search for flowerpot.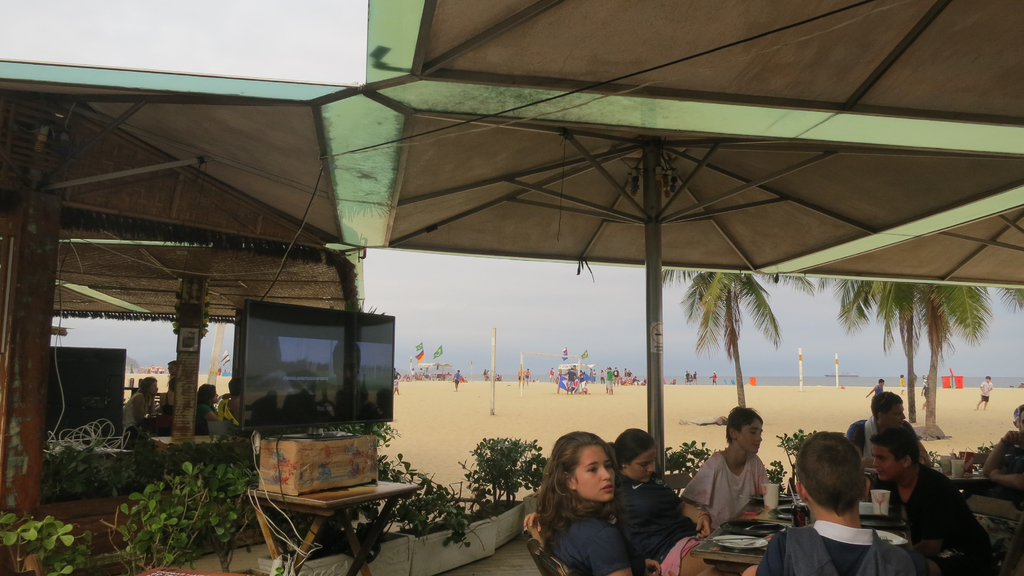
Found at {"left": 255, "top": 532, "right": 415, "bottom": 575}.
